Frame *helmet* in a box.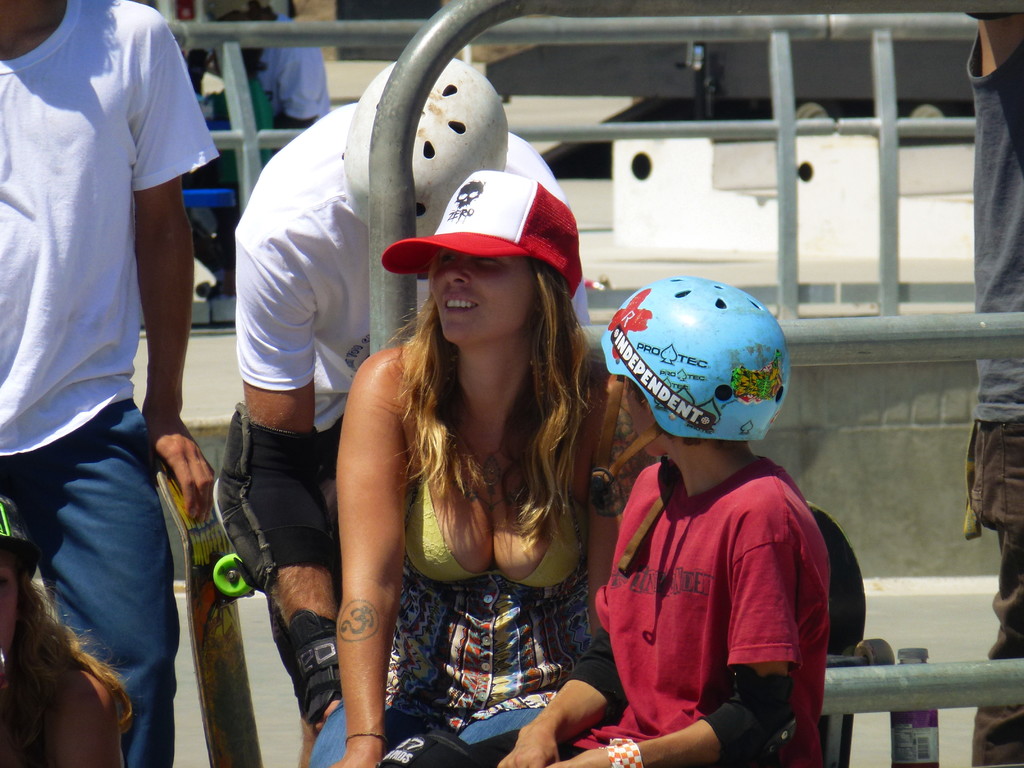
[x1=577, y1=278, x2=796, y2=523].
